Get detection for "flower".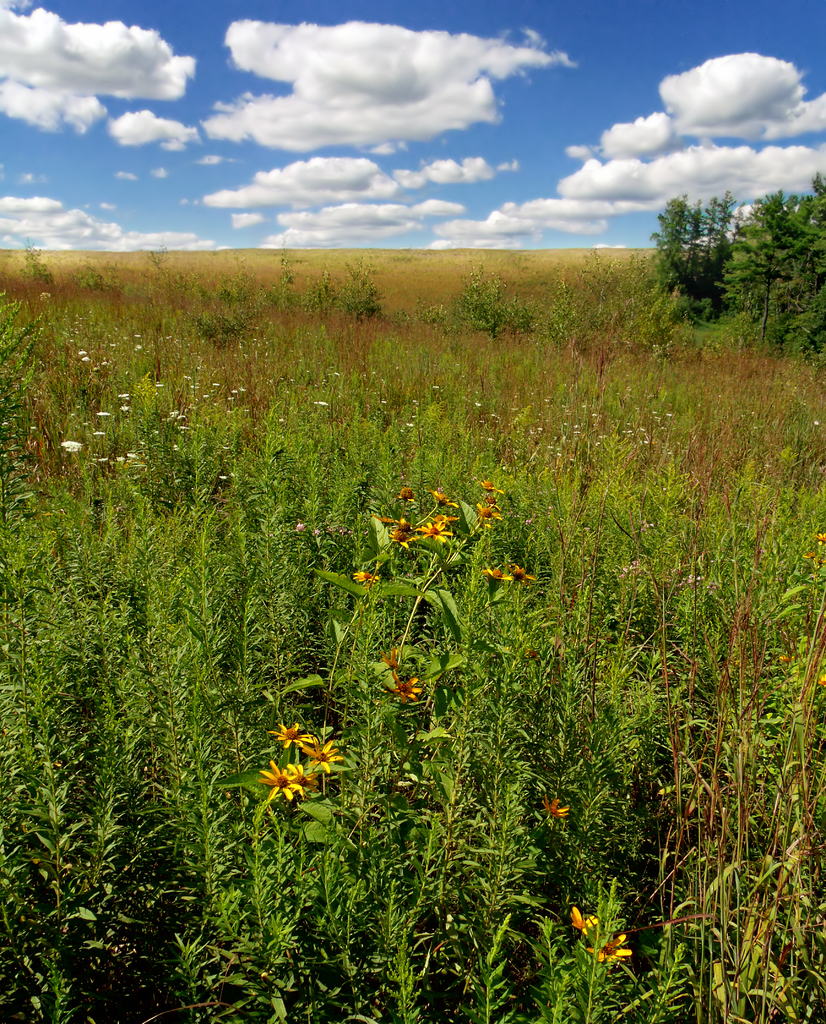
Detection: 543:796:569:818.
